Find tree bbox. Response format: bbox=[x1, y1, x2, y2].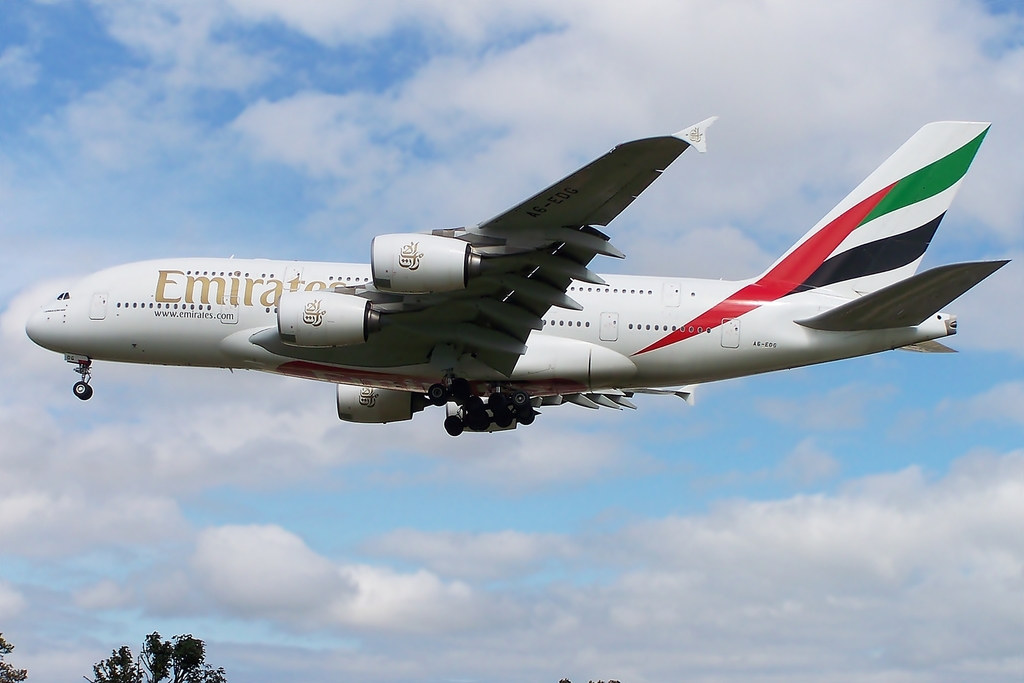
bbox=[0, 634, 26, 682].
